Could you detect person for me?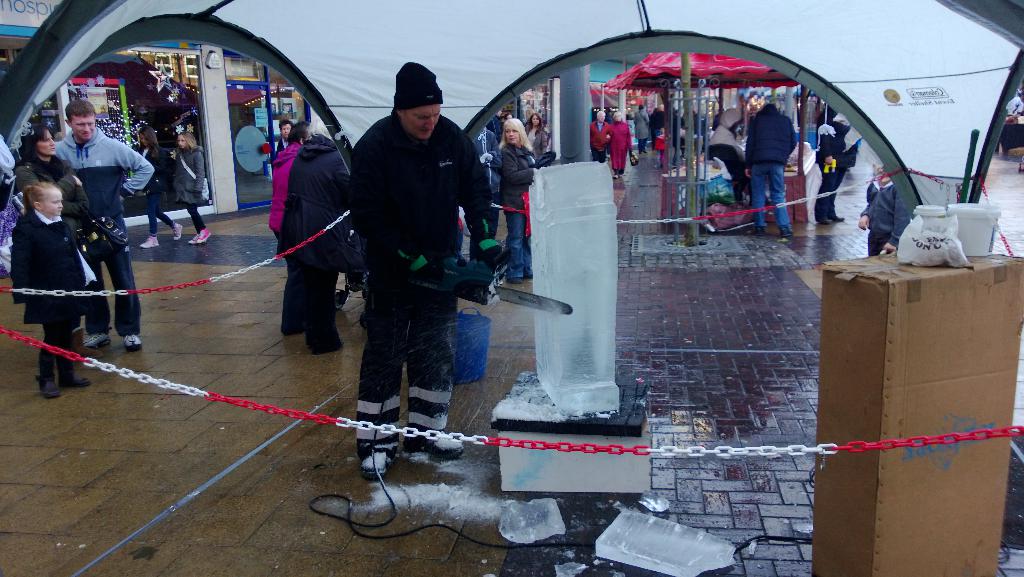
Detection result: bbox=(648, 100, 666, 156).
